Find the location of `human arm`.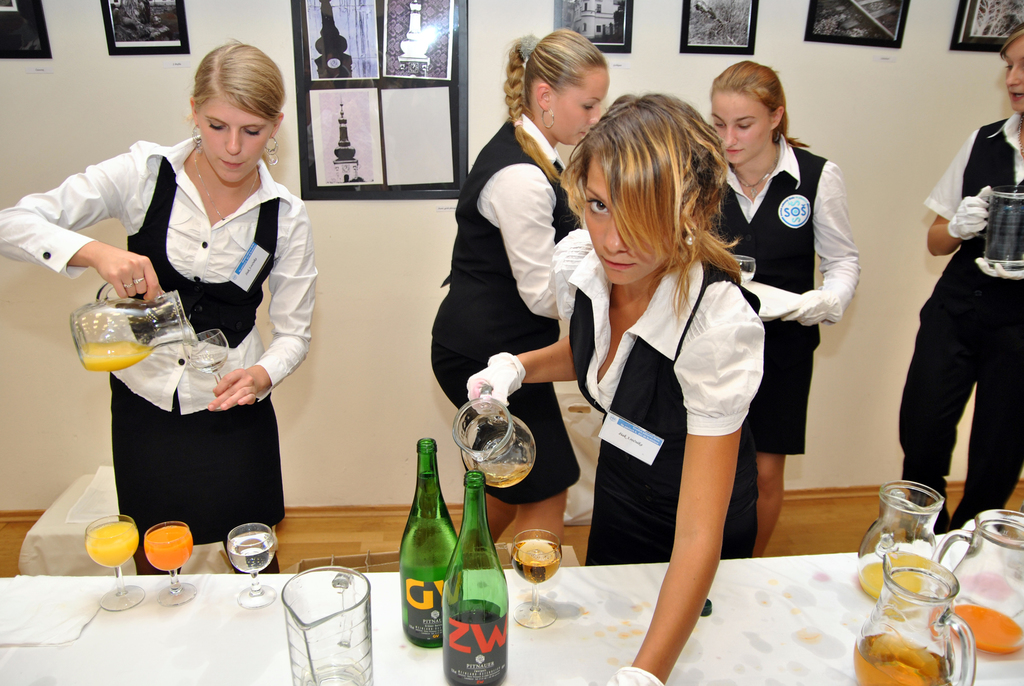
Location: select_region(500, 165, 557, 323).
